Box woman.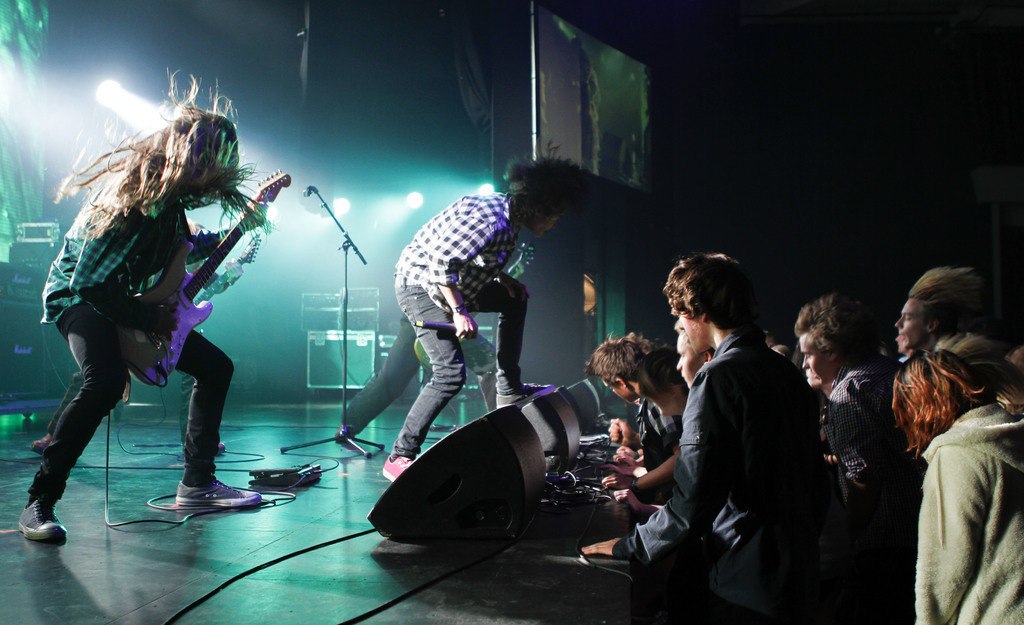
(894,349,1023,624).
